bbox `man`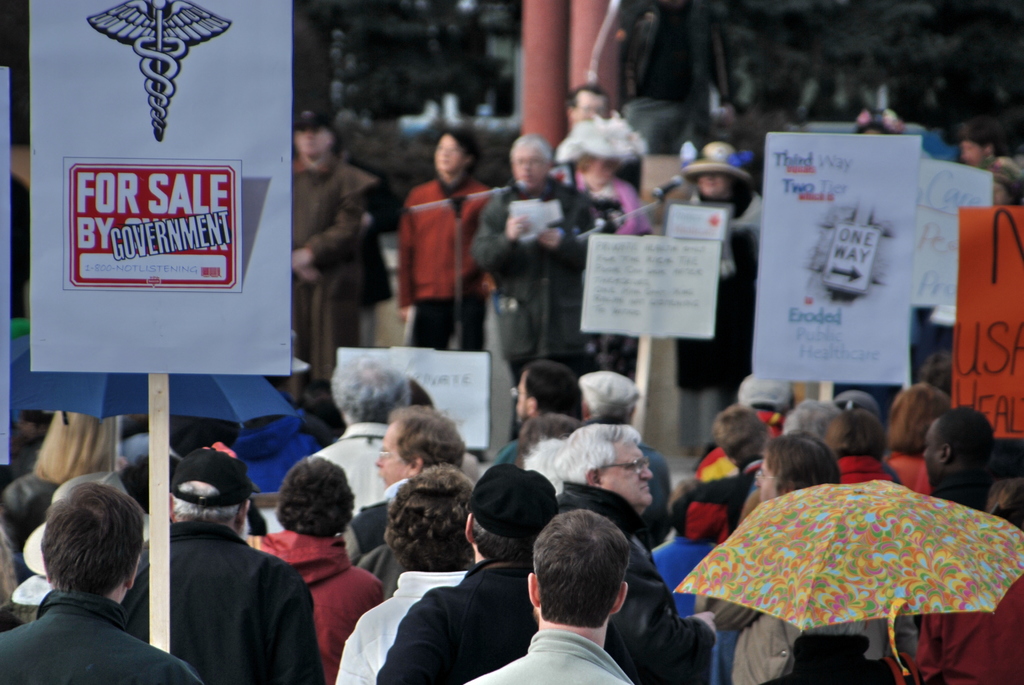
493,358,582,463
